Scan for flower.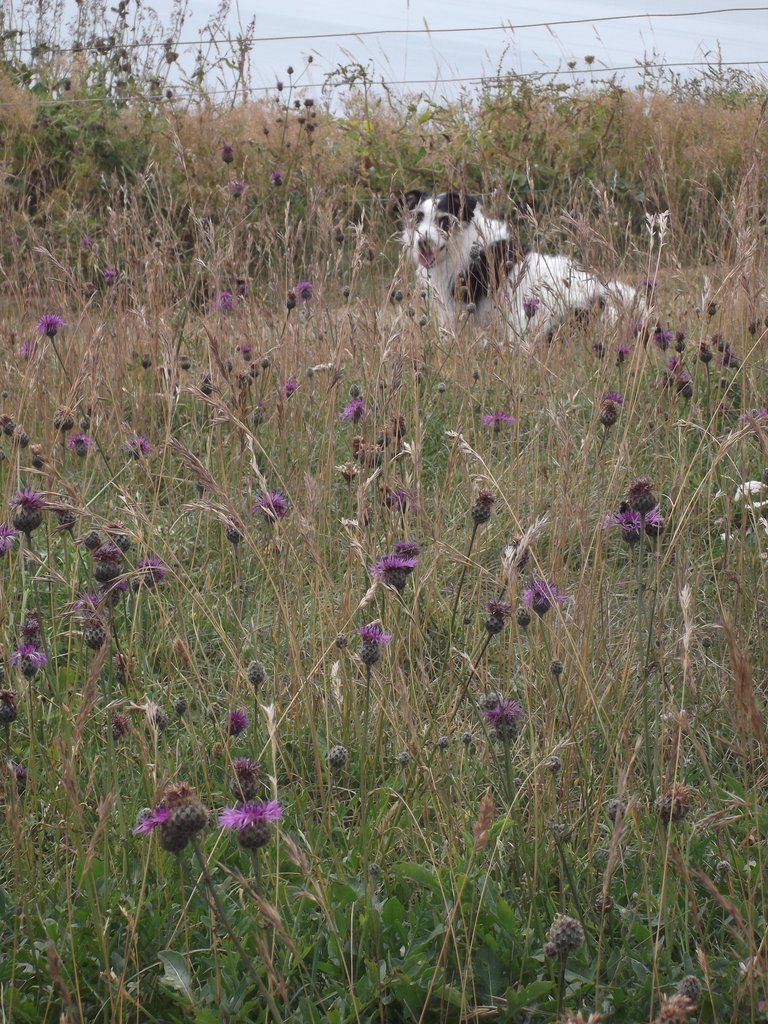
Scan result: box=[356, 631, 389, 662].
